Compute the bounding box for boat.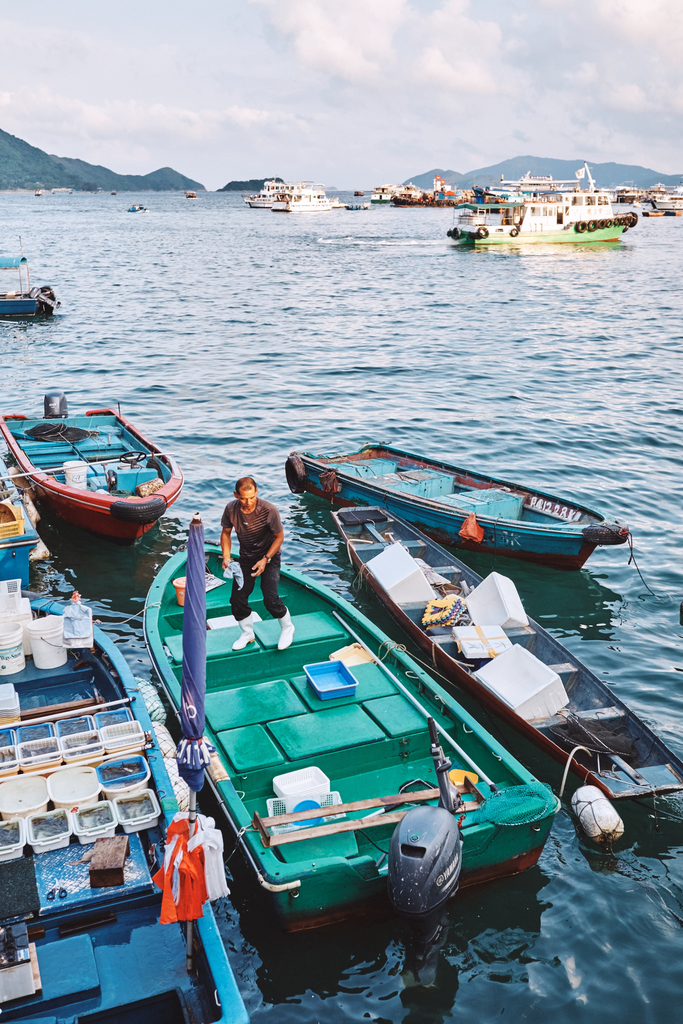
left=365, top=182, right=415, bottom=207.
